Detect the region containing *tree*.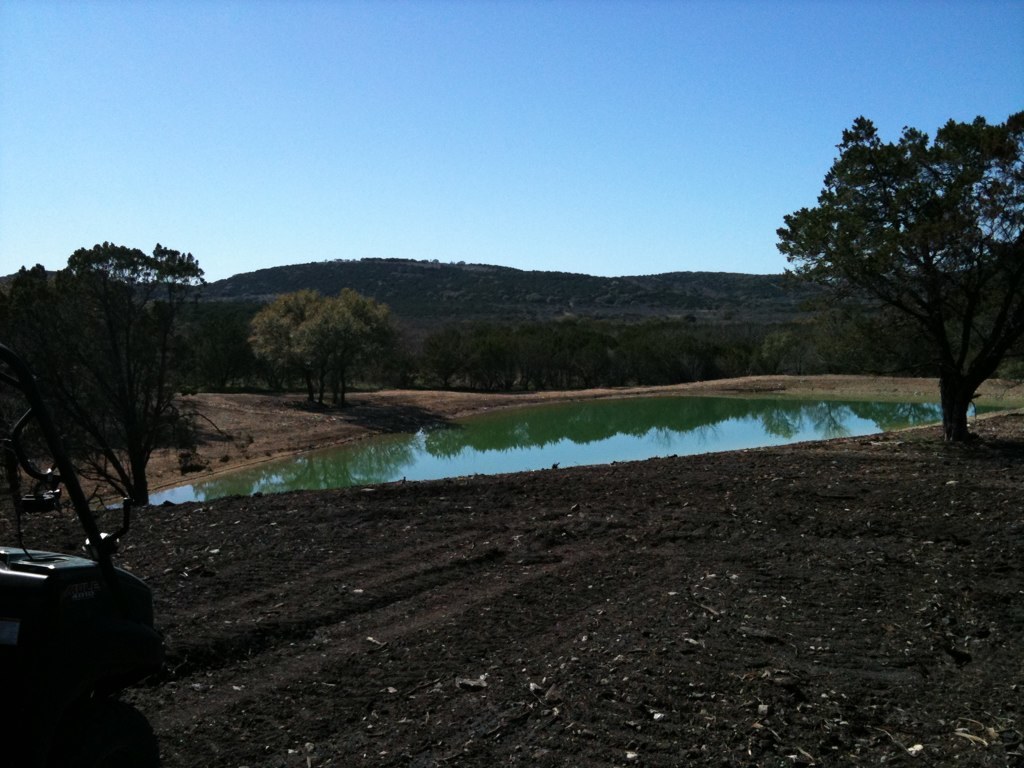
63/242/210/389.
